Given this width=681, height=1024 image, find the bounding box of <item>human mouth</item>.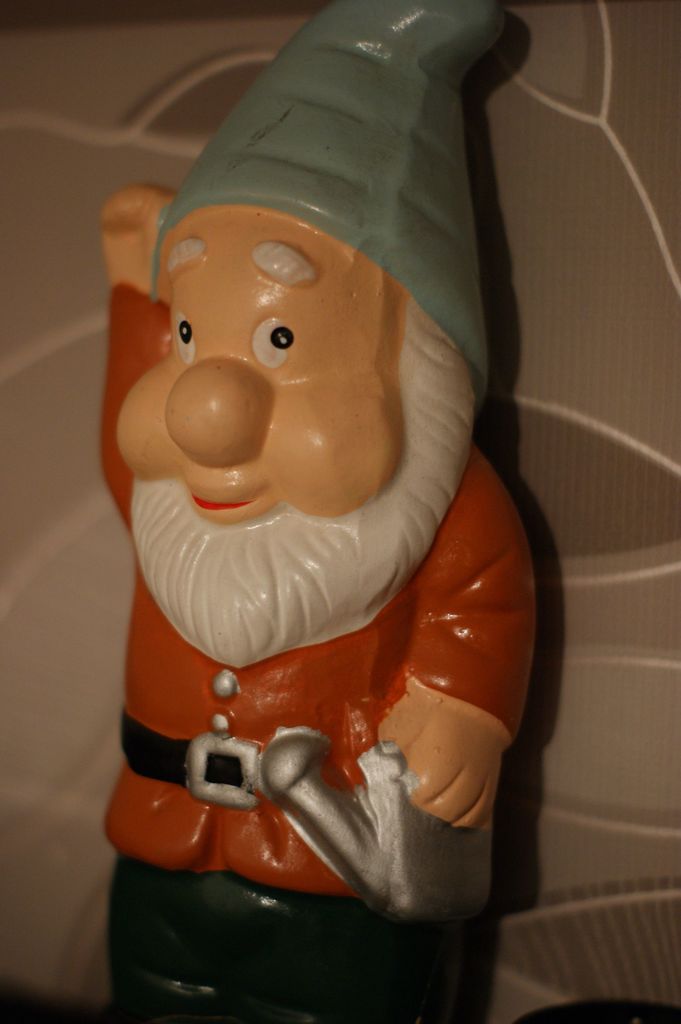
detection(180, 476, 290, 535).
